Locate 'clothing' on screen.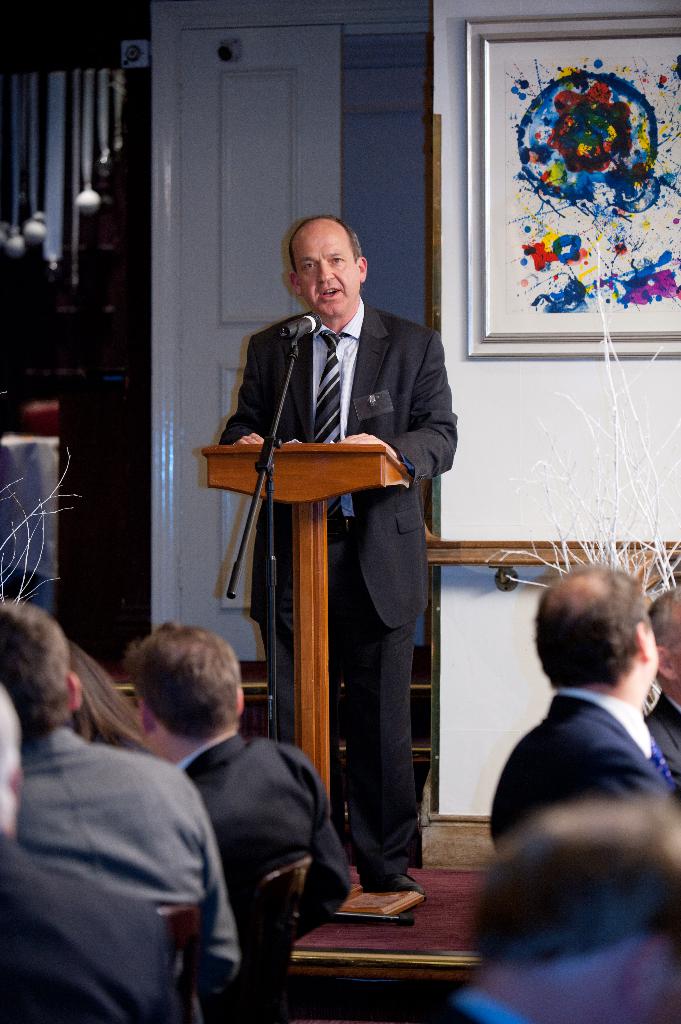
On screen at {"left": 20, "top": 714, "right": 248, "bottom": 994}.
